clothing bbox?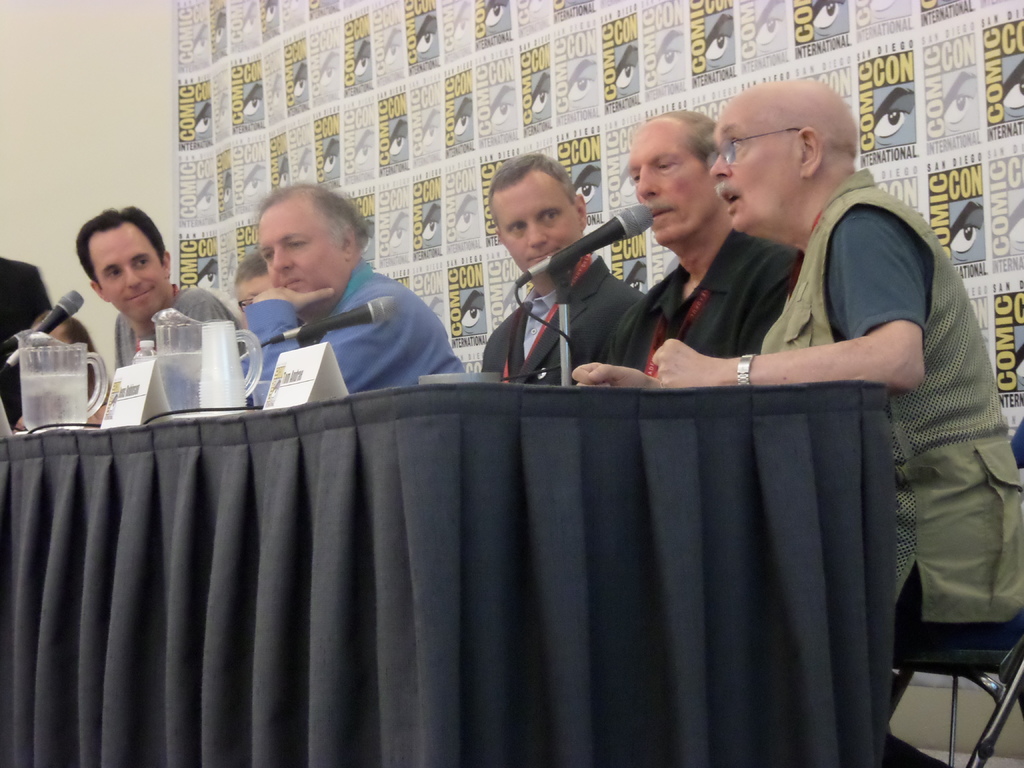
select_region(479, 249, 647, 387)
